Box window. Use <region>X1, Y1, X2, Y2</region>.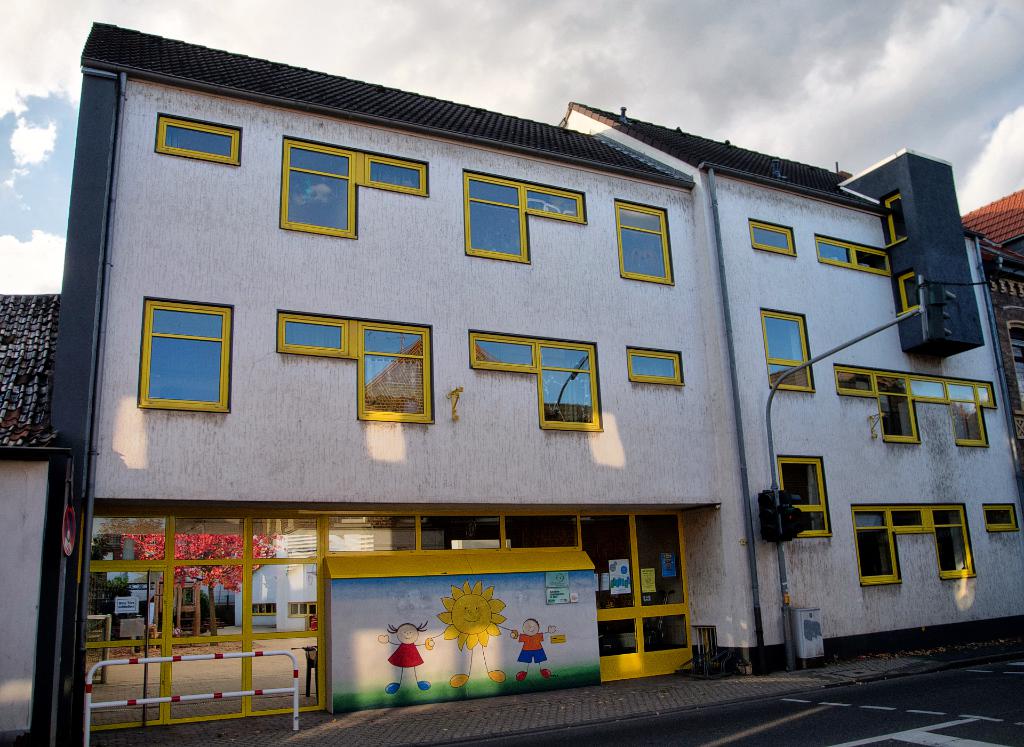
<region>159, 109, 241, 169</region>.
